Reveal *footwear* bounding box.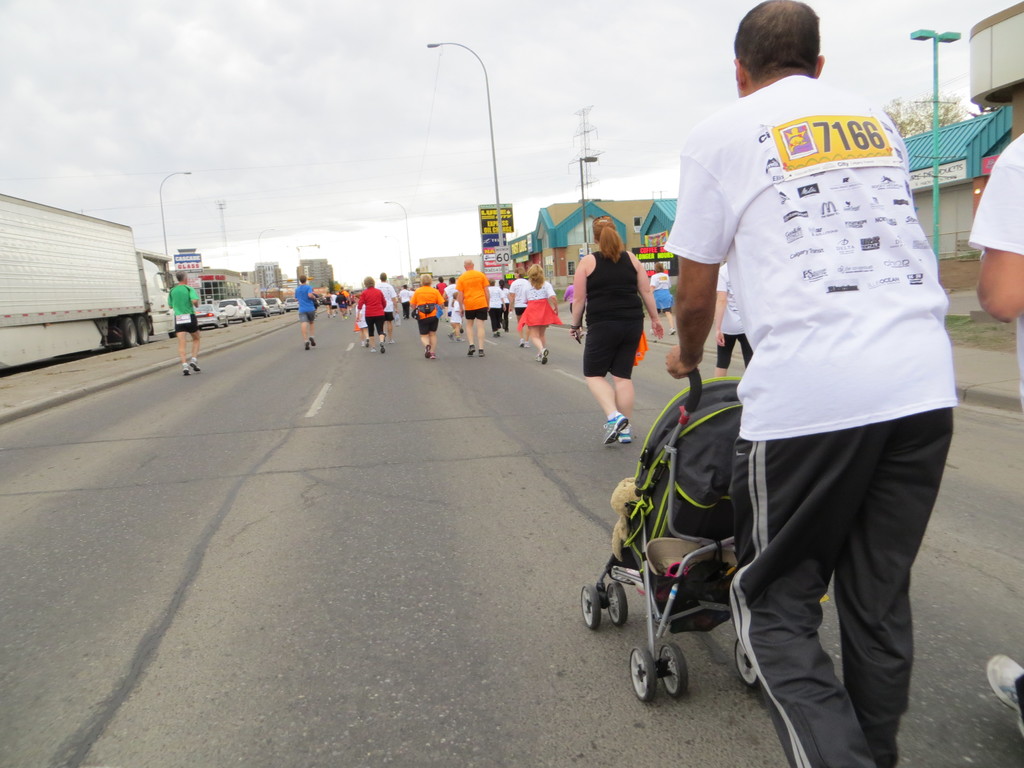
Revealed: l=516, t=337, r=524, b=346.
